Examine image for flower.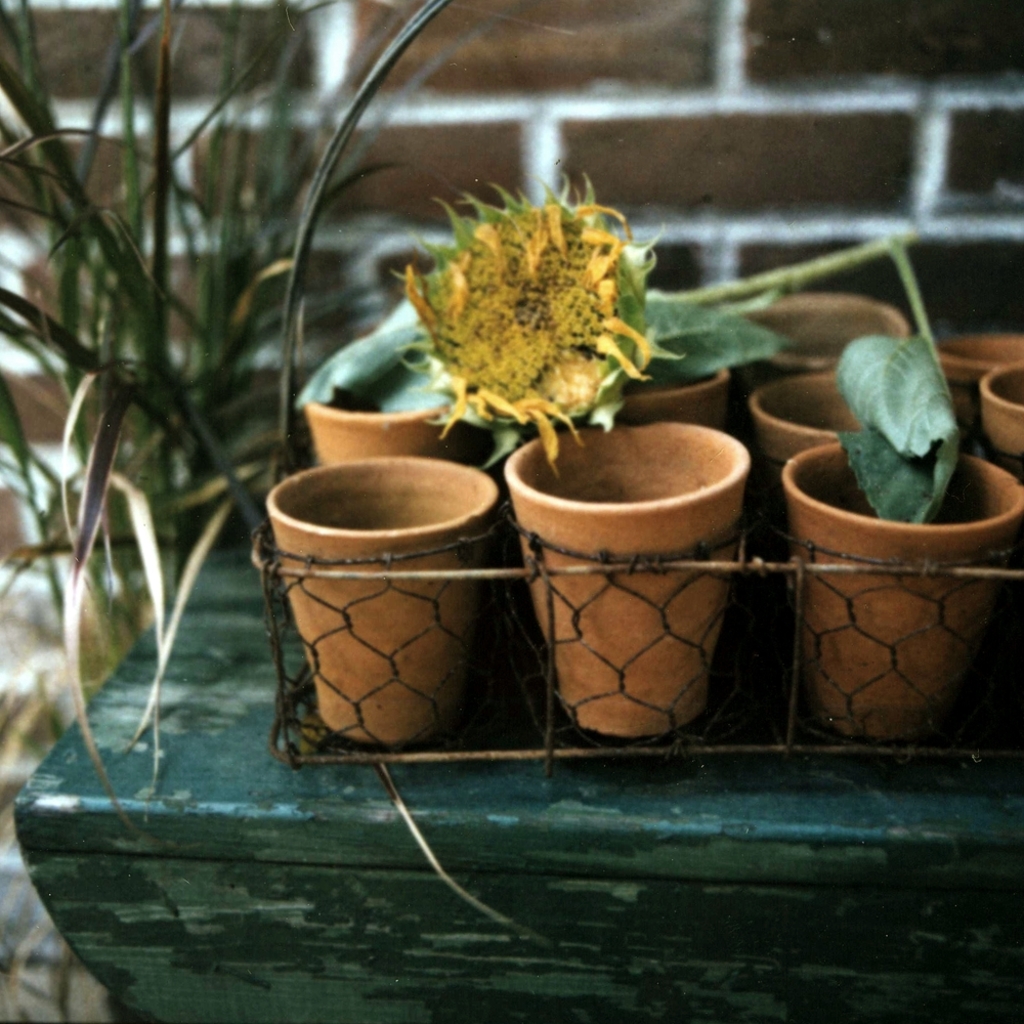
Examination result: {"x1": 382, "y1": 166, "x2": 688, "y2": 474}.
